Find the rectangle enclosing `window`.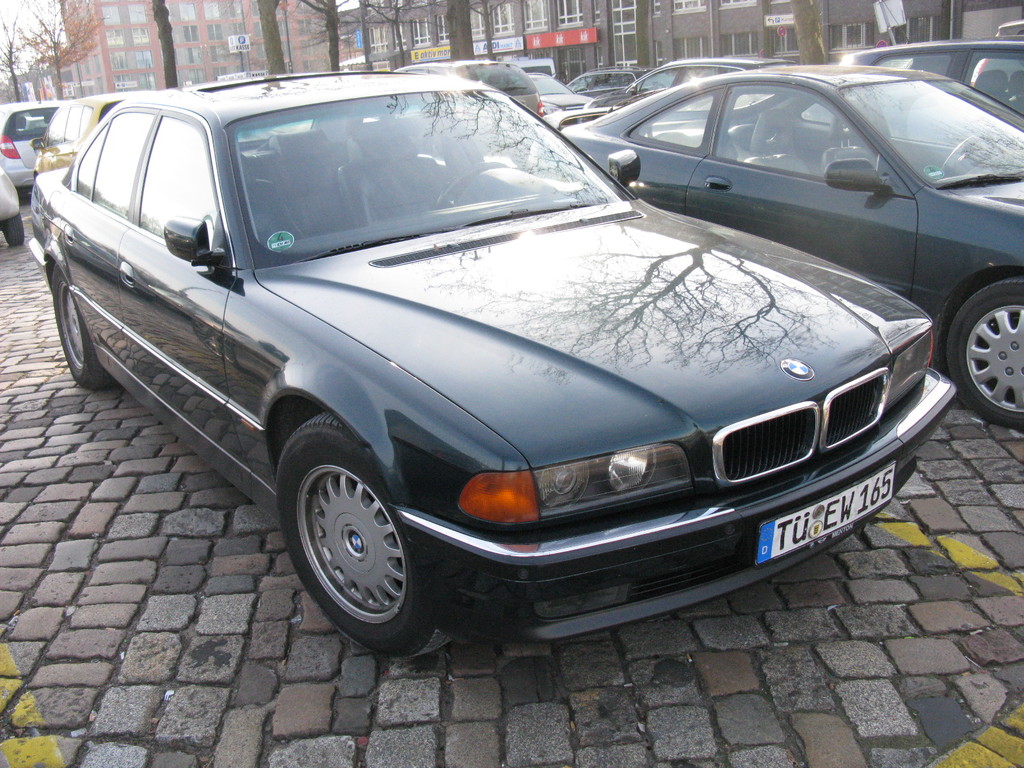
227/0/243/18.
